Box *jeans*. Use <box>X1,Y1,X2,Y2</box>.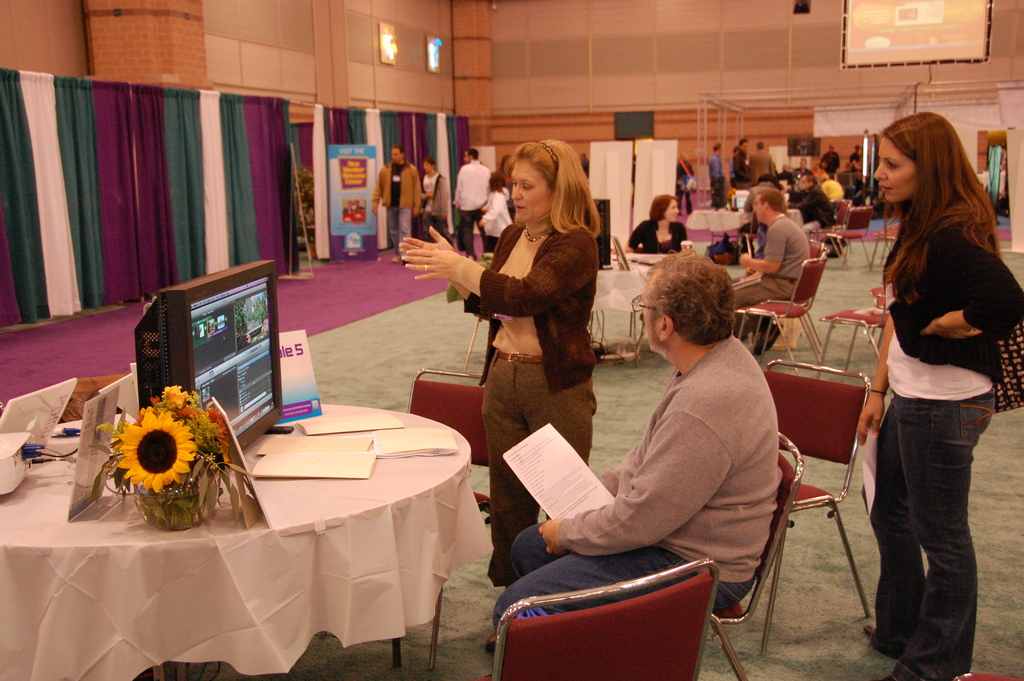
<box>865,377,994,668</box>.
